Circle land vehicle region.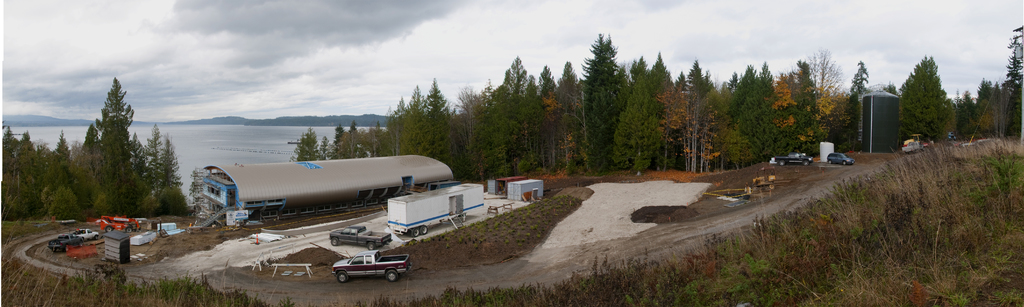
Region: region(99, 214, 139, 233).
